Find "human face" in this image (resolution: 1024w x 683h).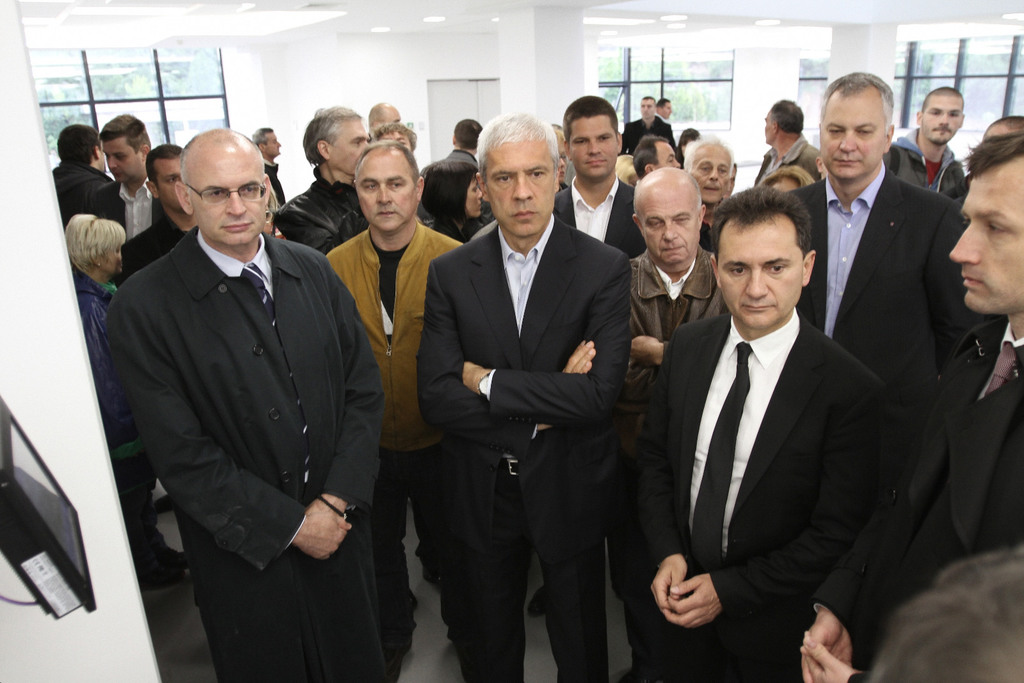
154 157 181 210.
